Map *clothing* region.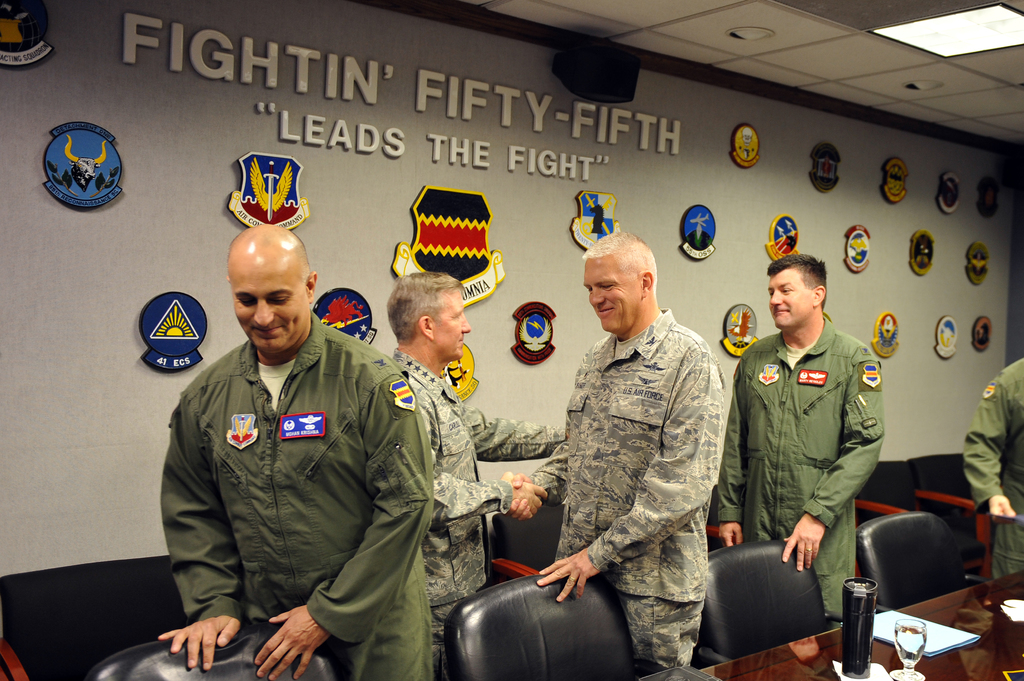
Mapped to x1=380 y1=339 x2=572 y2=654.
